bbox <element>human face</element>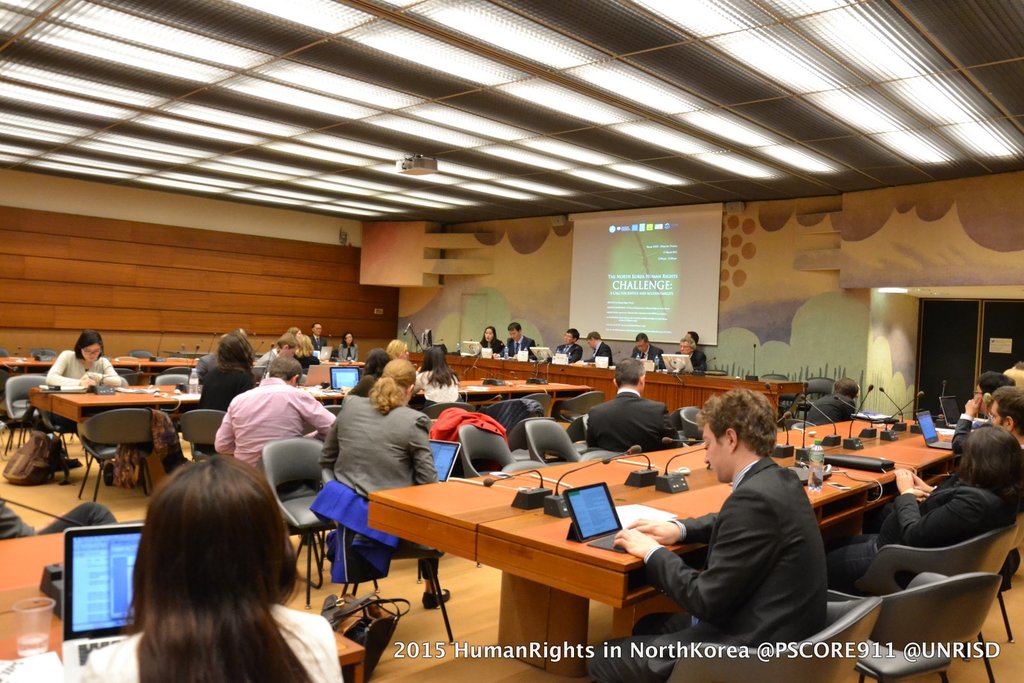
992,401,1011,425
